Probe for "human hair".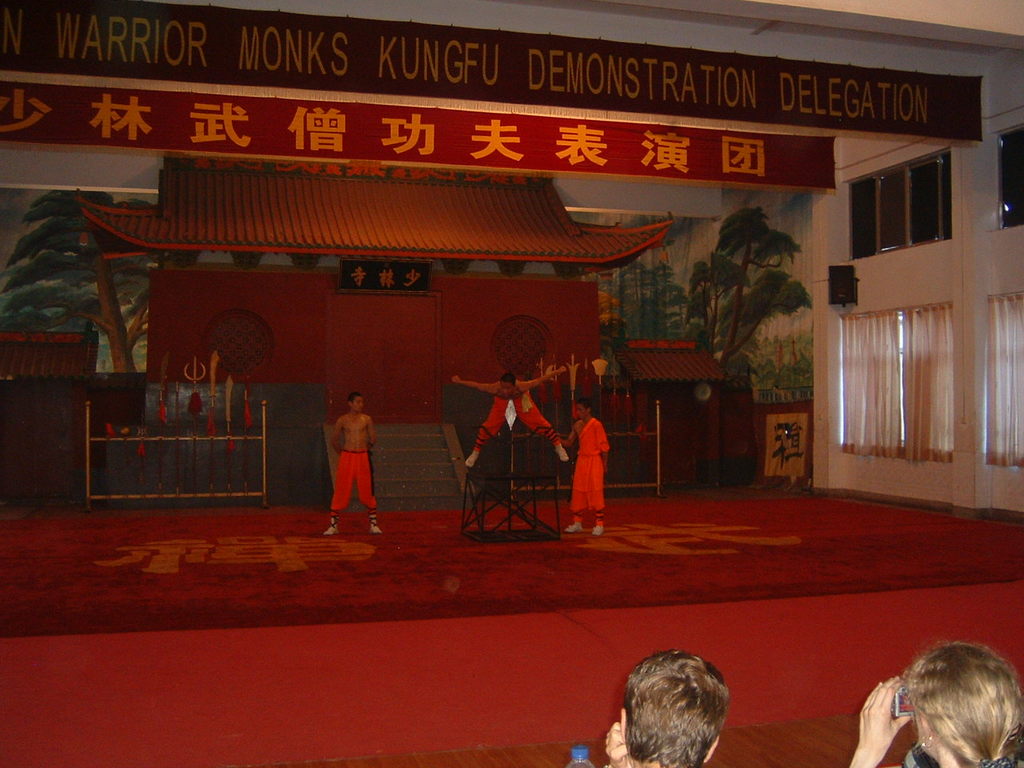
Probe result: [x1=885, y1=657, x2=1022, y2=767].
